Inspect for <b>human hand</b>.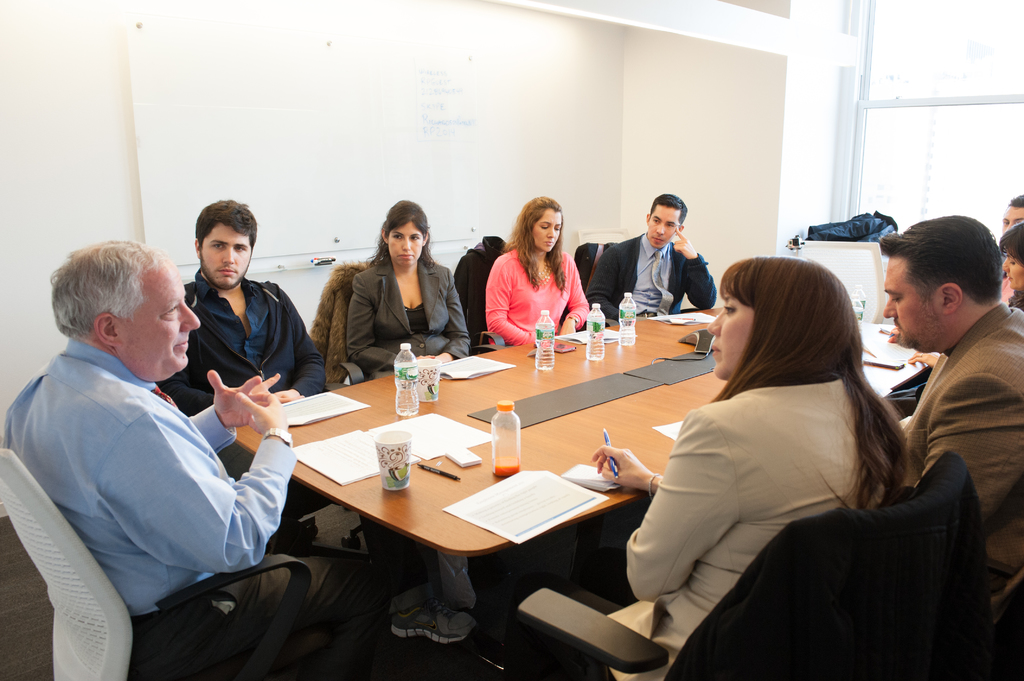
Inspection: bbox=[671, 222, 698, 263].
